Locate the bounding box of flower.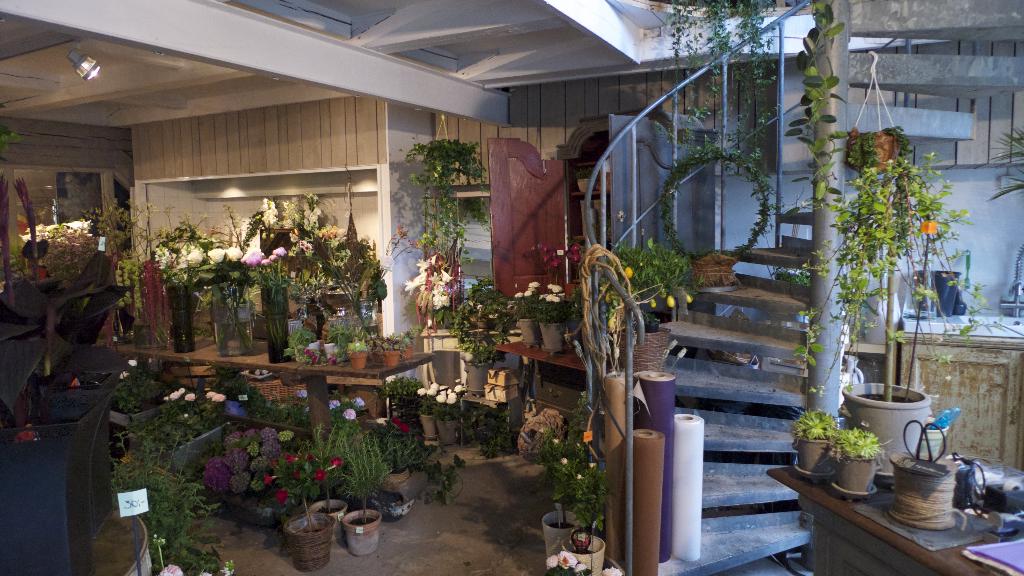
Bounding box: <box>415,389,422,399</box>.
